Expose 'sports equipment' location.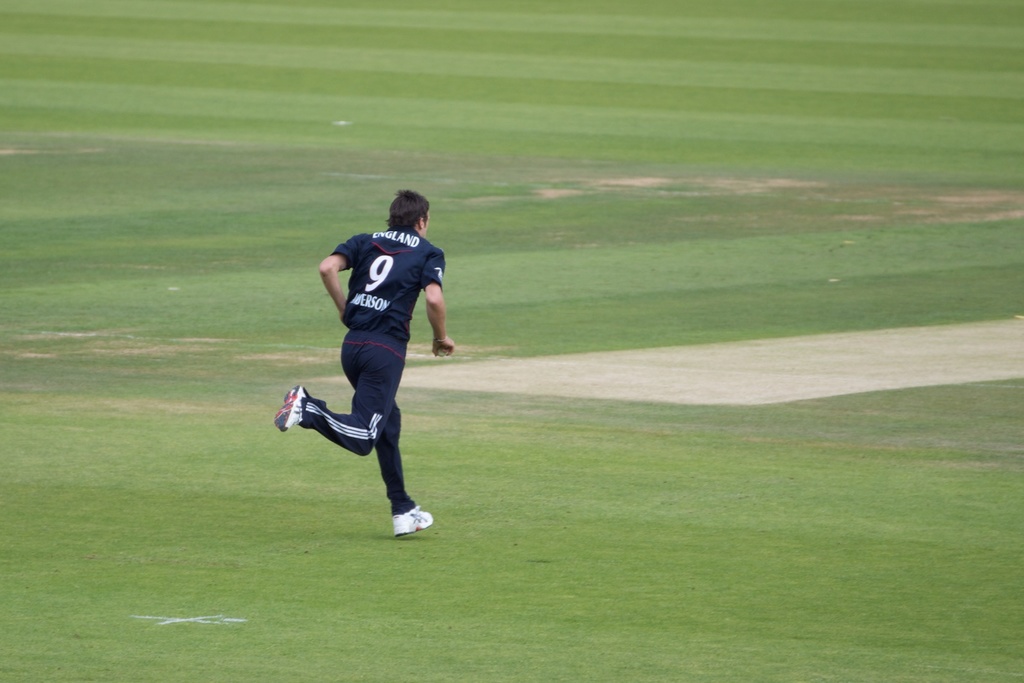
Exposed at rect(275, 383, 308, 436).
